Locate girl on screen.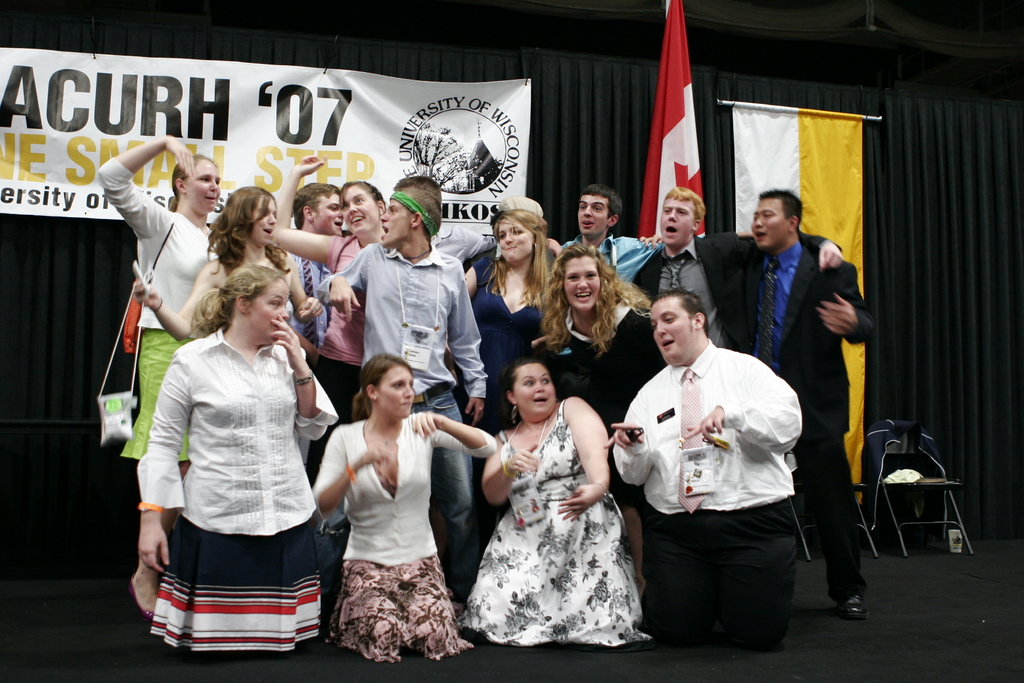
On screen at bbox=[307, 351, 488, 658].
